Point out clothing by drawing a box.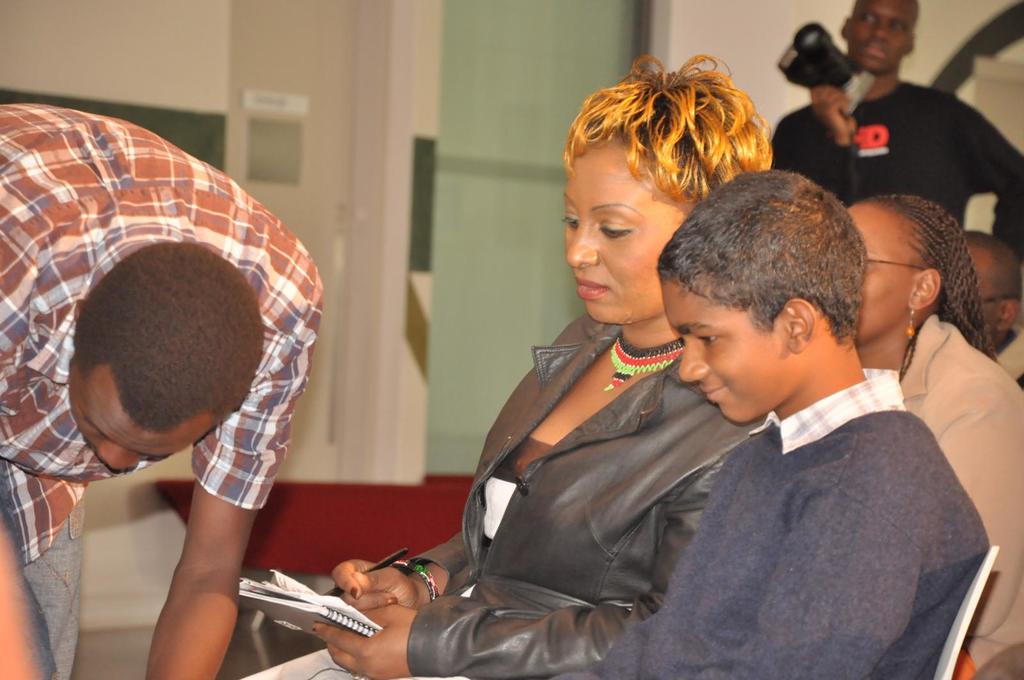
region(620, 302, 1000, 679).
